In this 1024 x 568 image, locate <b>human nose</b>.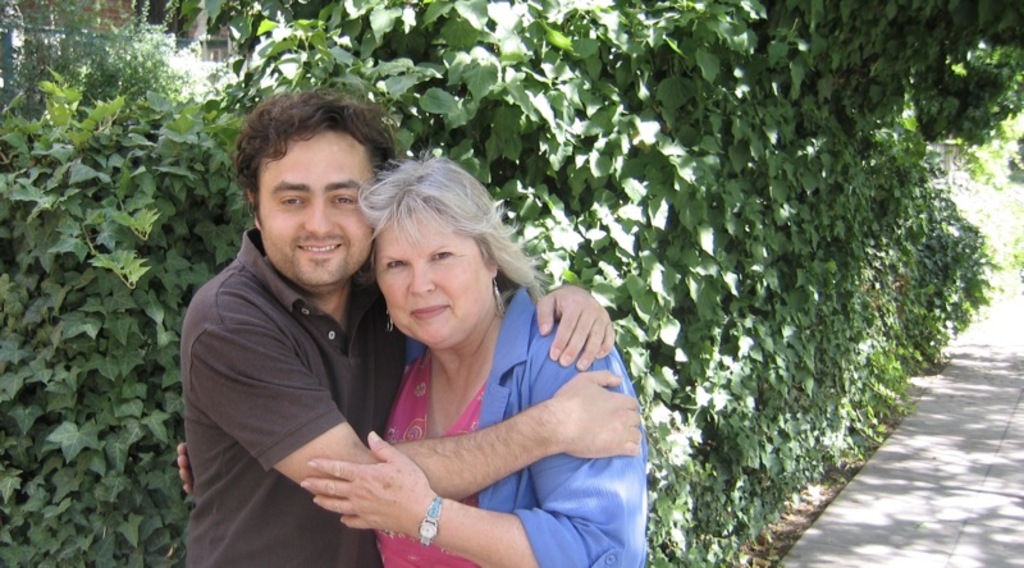
Bounding box: (left=407, top=262, right=436, bottom=294).
